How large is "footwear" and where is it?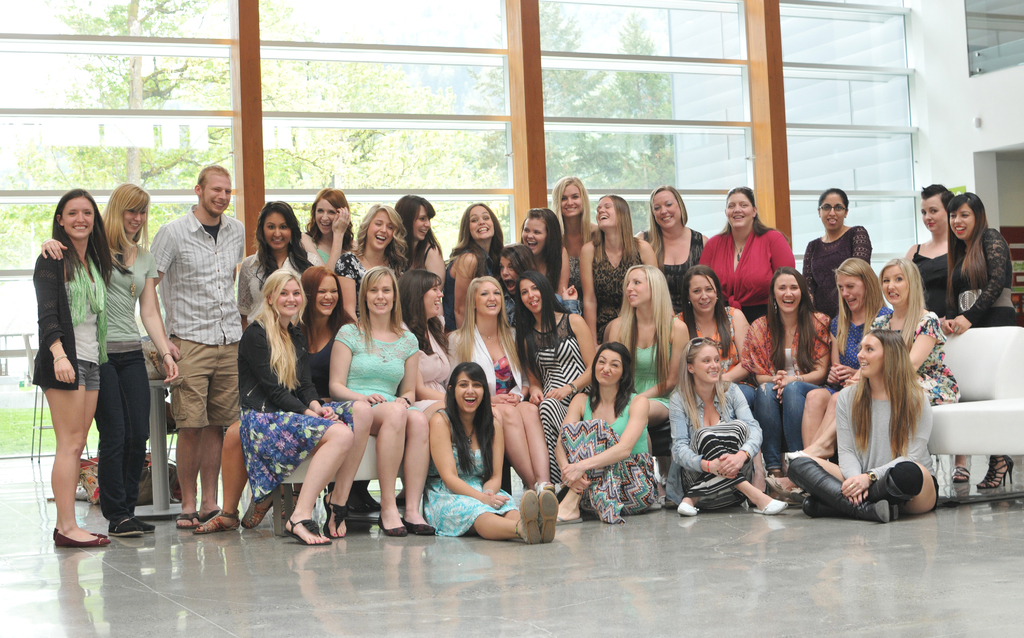
Bounding box: select_region(321, 493, 350, 544).
